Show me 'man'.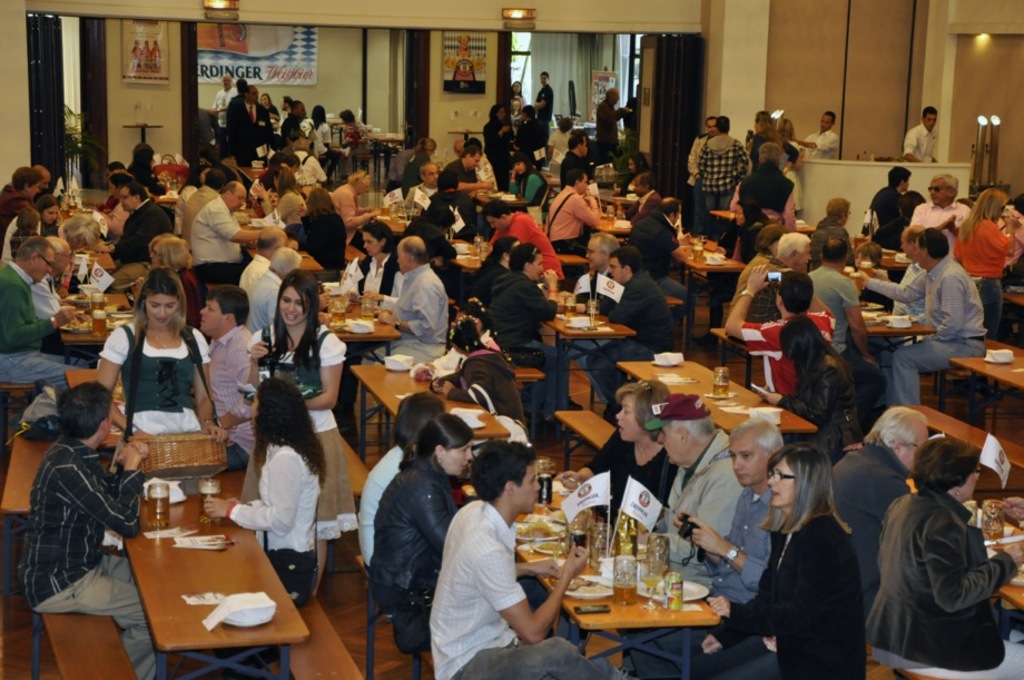
'man' is here: bbox=(229, 80, 269, 168).
